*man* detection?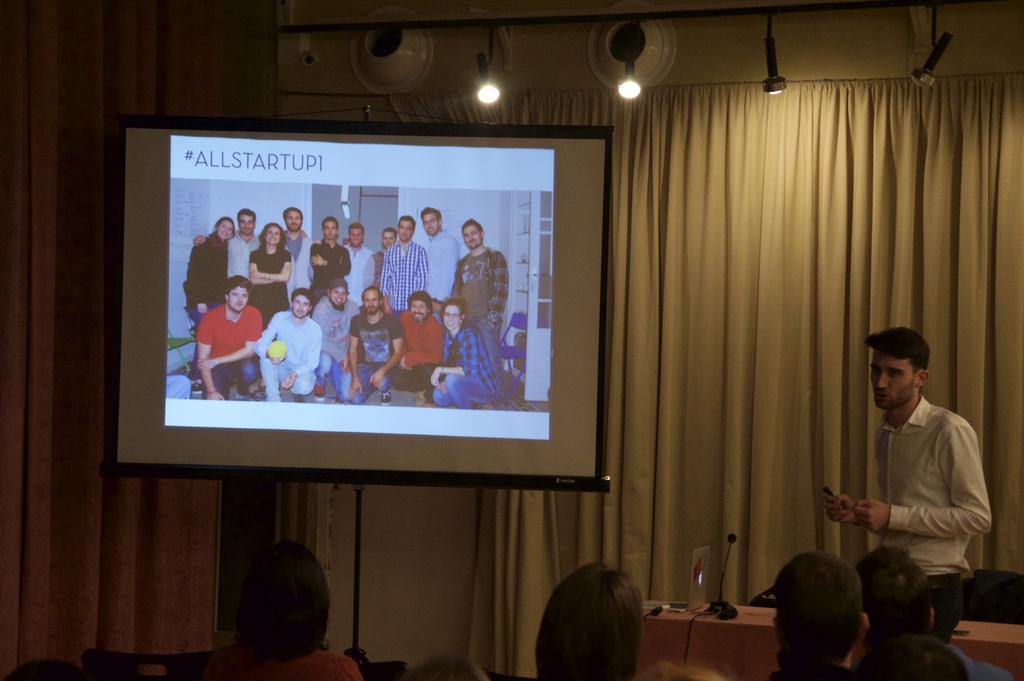
crop(249, 281, 323, 406)
